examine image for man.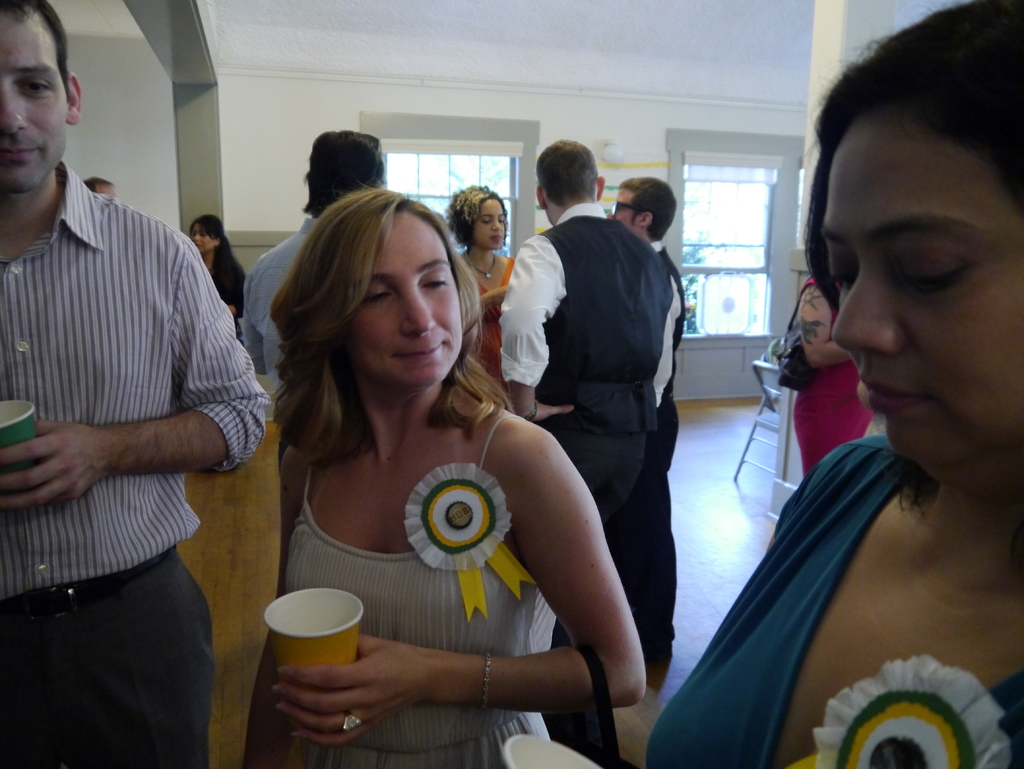
Examination result: <box>608,175,684,668</box>.
